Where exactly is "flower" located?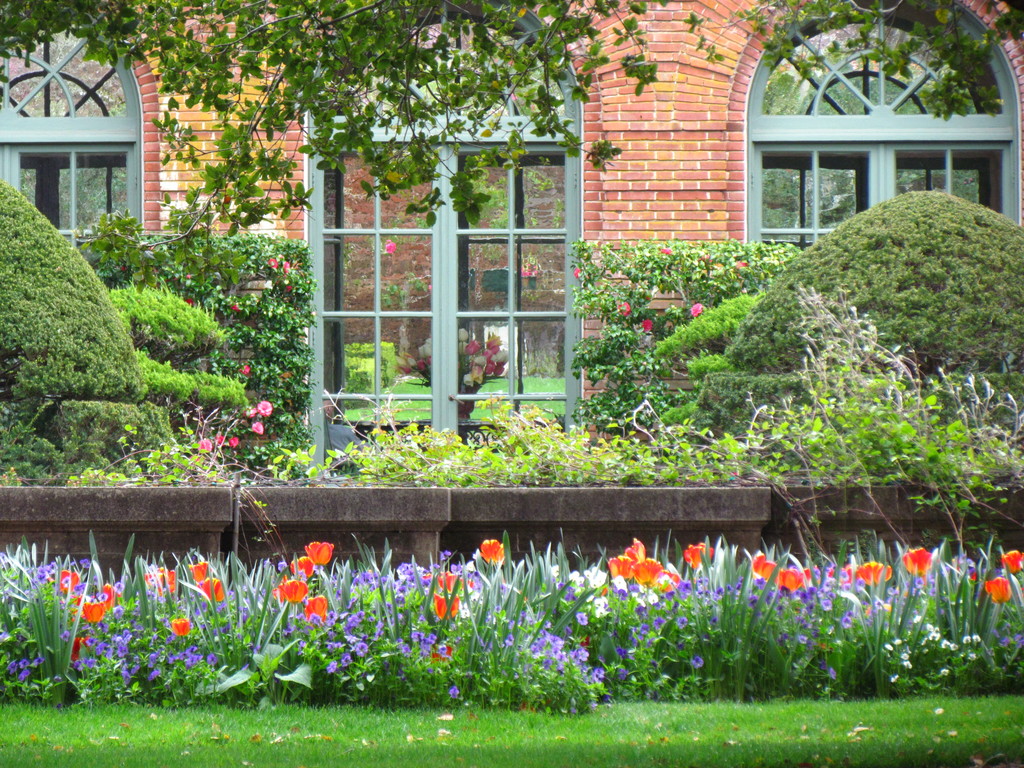
Its bounding box is 72/580/121/623.
